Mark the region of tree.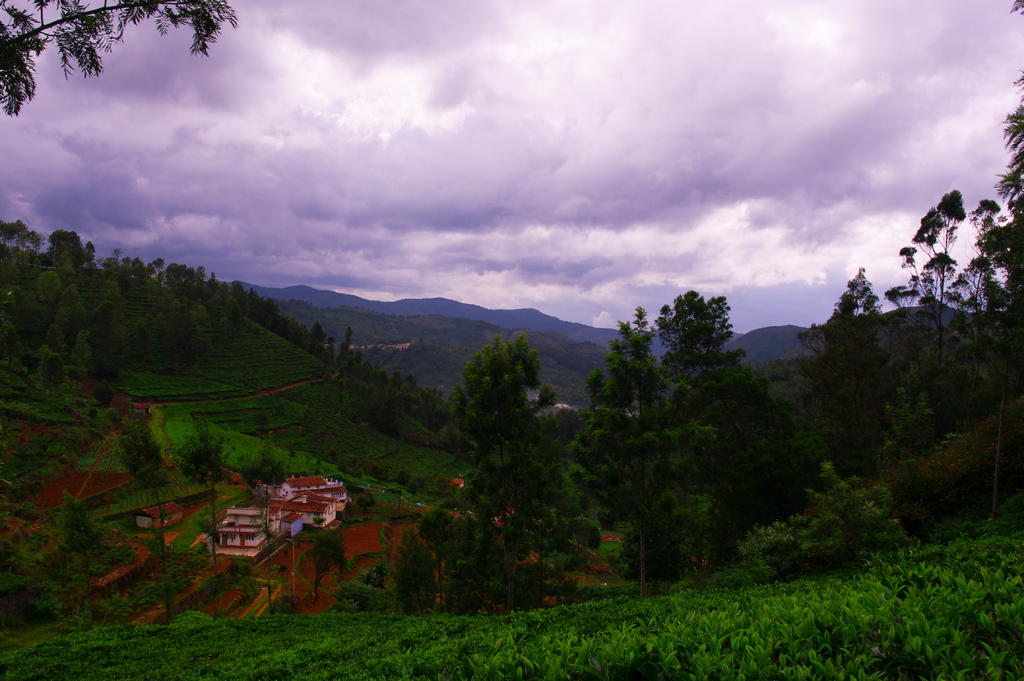
Region: box(0, 0, 238, 112).
